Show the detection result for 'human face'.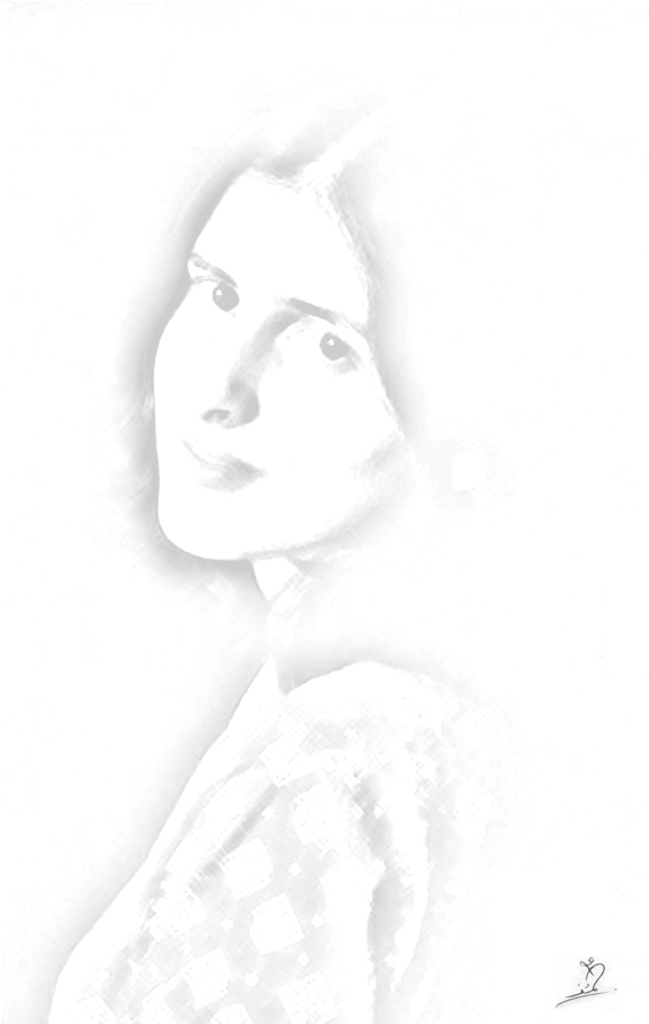
<region>148, 174, 412, 564</region>.
